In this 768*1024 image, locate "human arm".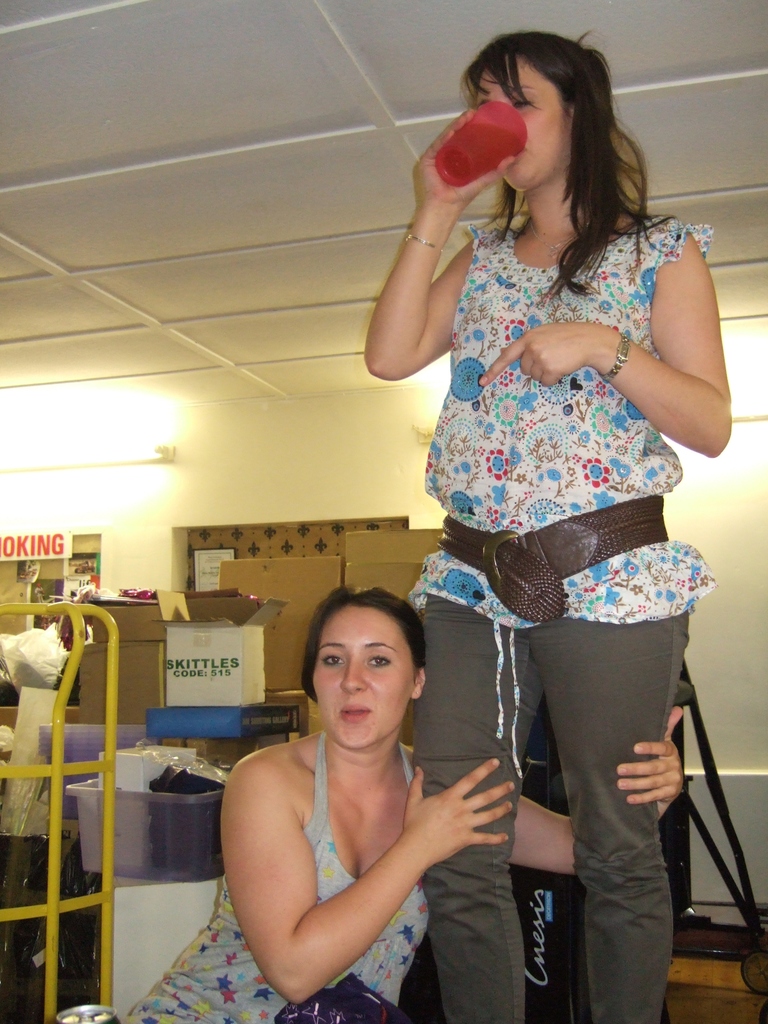
Bounding box: Rect(219, 758, 513, 1005).
